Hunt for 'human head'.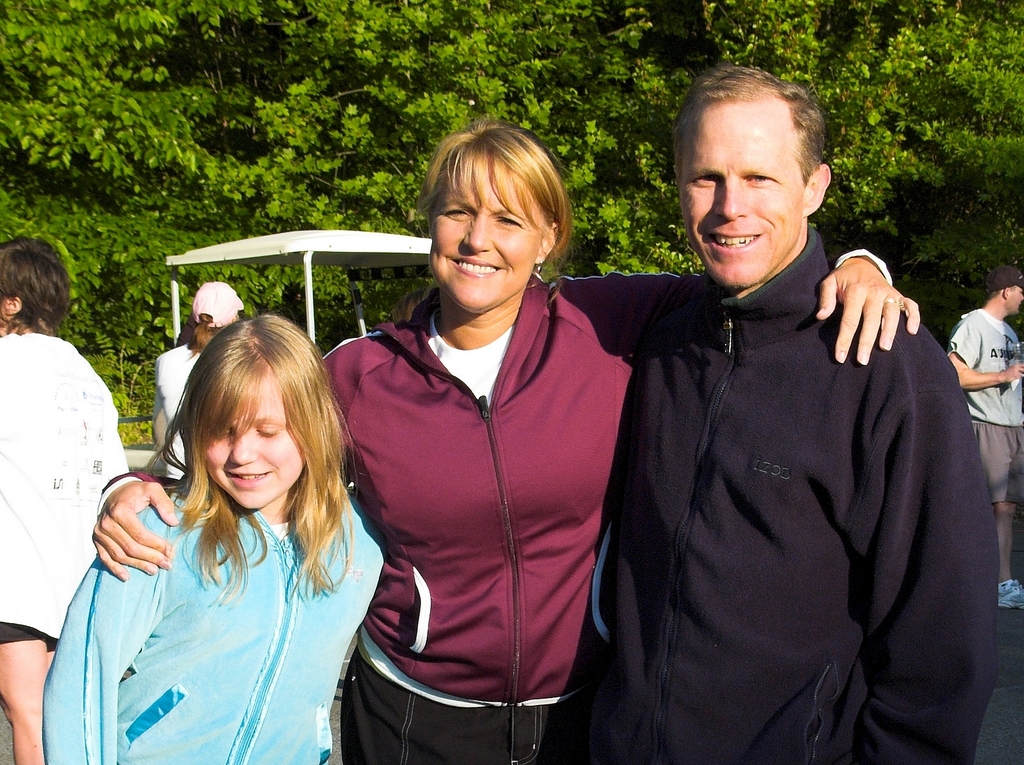
Hunted down at 672,61,830,283.
